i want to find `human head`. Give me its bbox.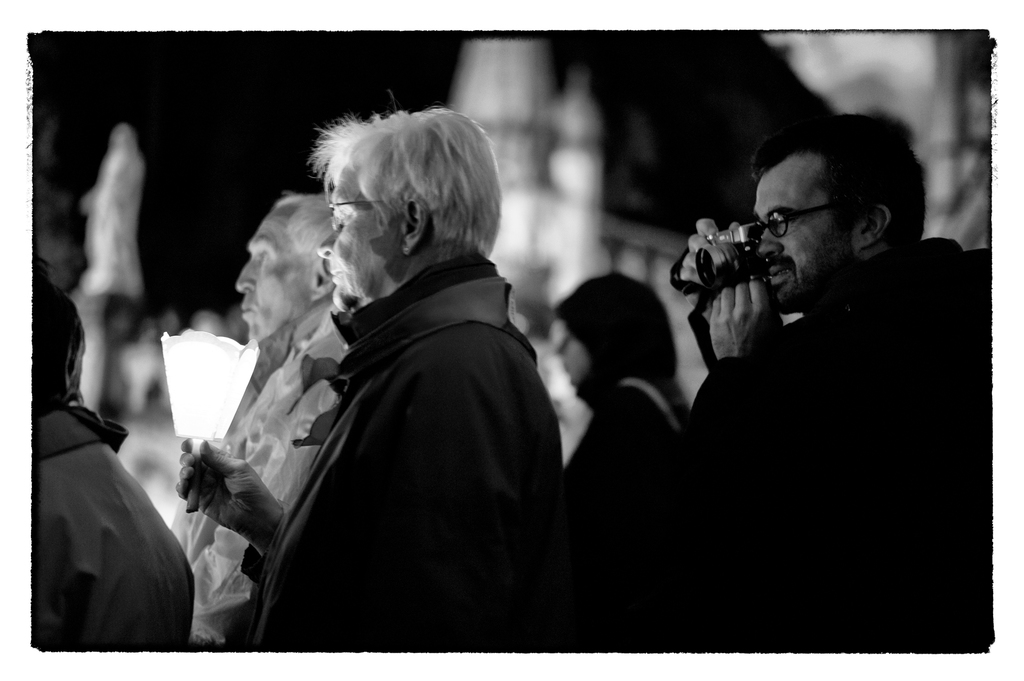
727 116 938 304.
